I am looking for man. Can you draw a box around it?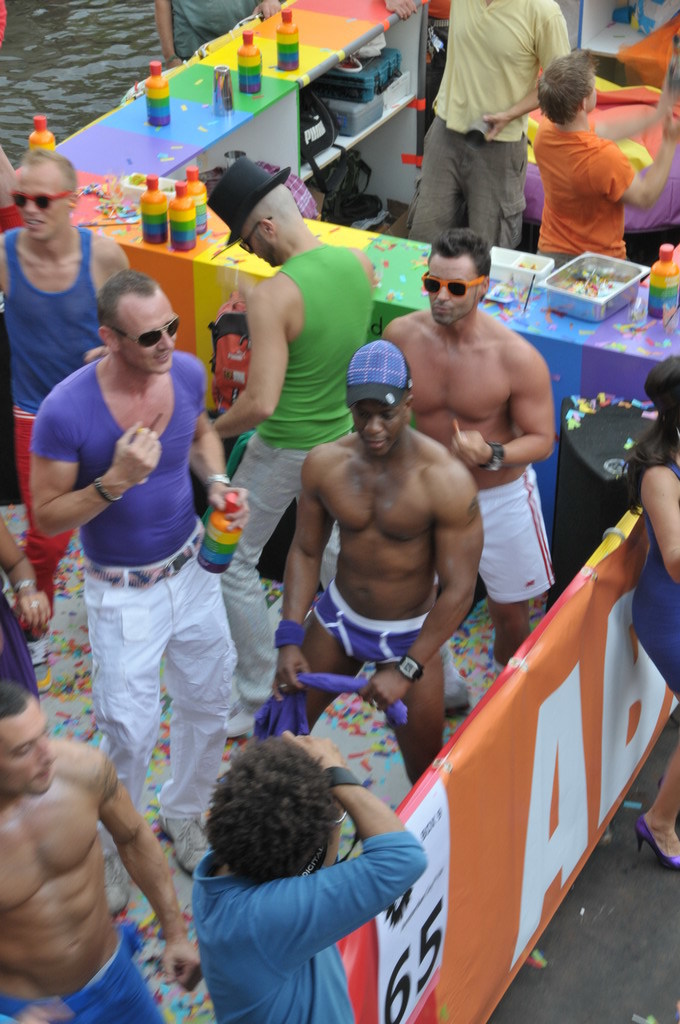
Sure, the bounding box is <box>527,34,679,263</box>.
